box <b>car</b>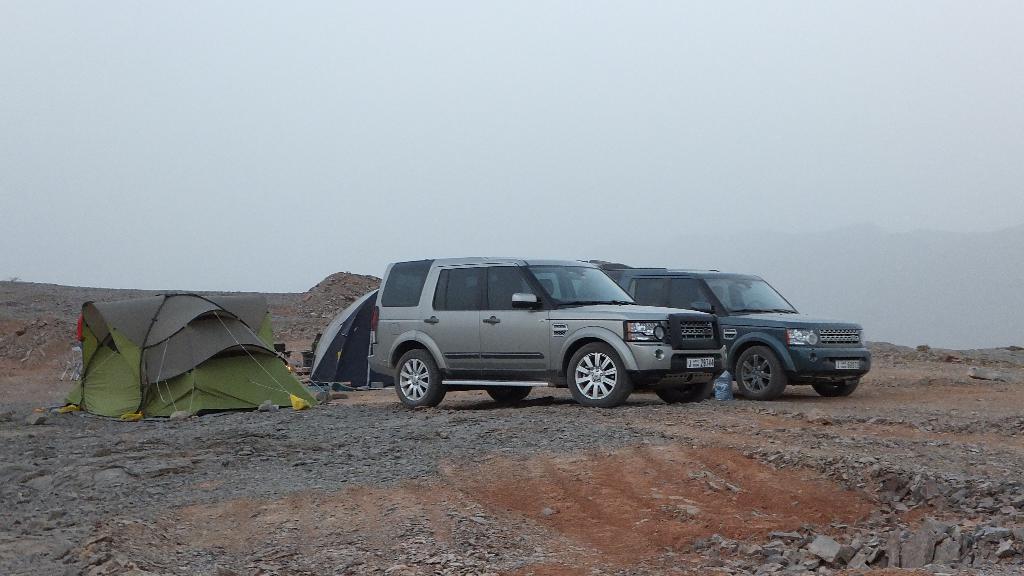
<bbox>575, 263, 872, 402</bbox>
